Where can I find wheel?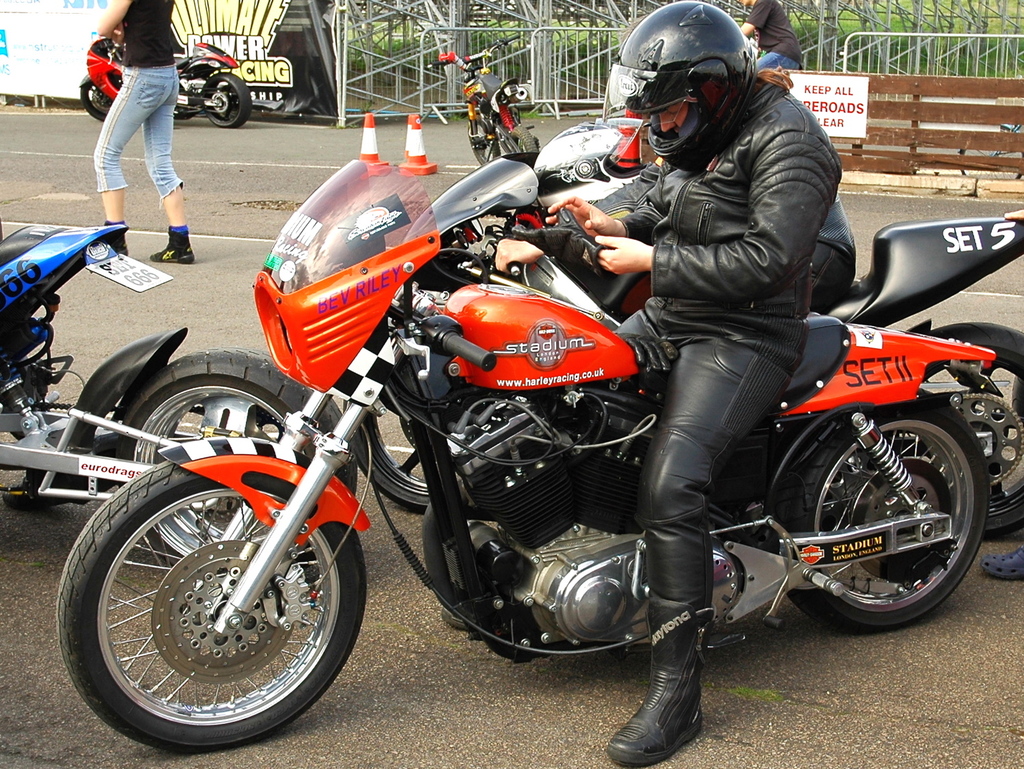
You can find it at [left=916, top=324, right=1023, bottom=539].
